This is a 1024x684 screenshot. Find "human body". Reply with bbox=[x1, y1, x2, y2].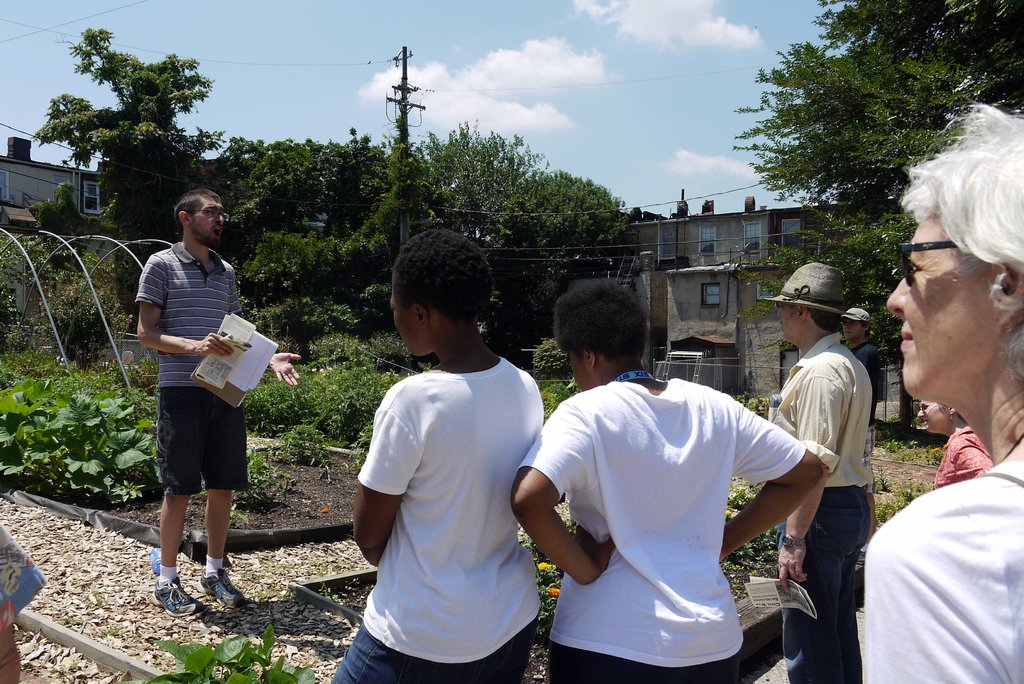
bbox=[863, 99, 1023, 683].
